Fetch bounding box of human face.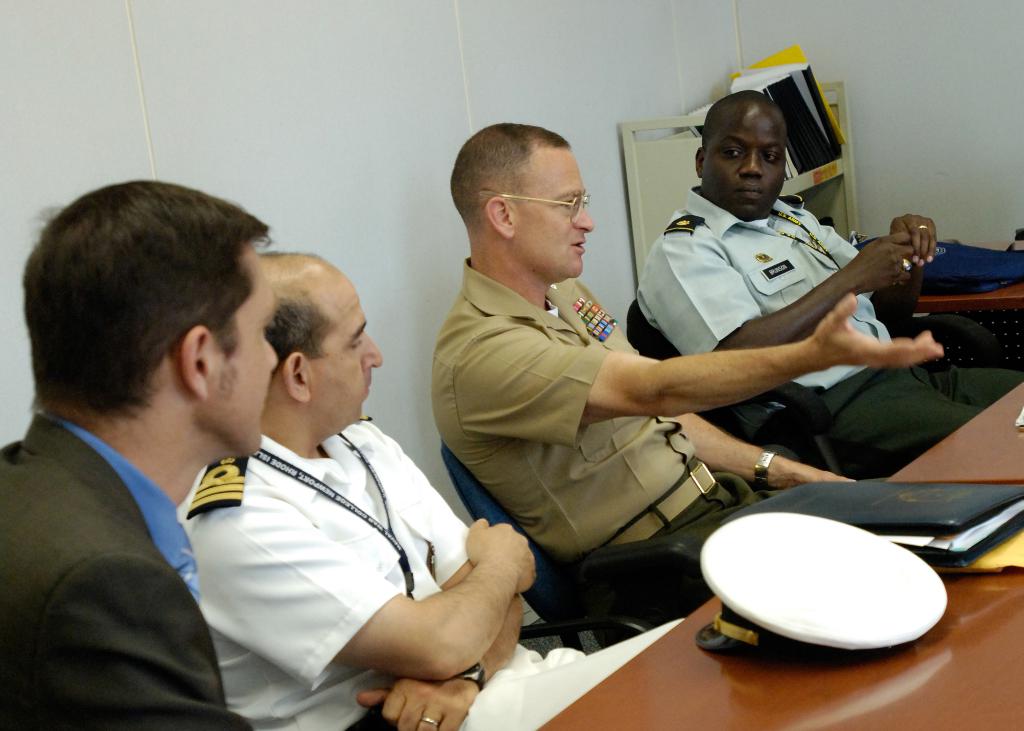
Bbox: [left=702, top=106, right=787, bottom=217].
